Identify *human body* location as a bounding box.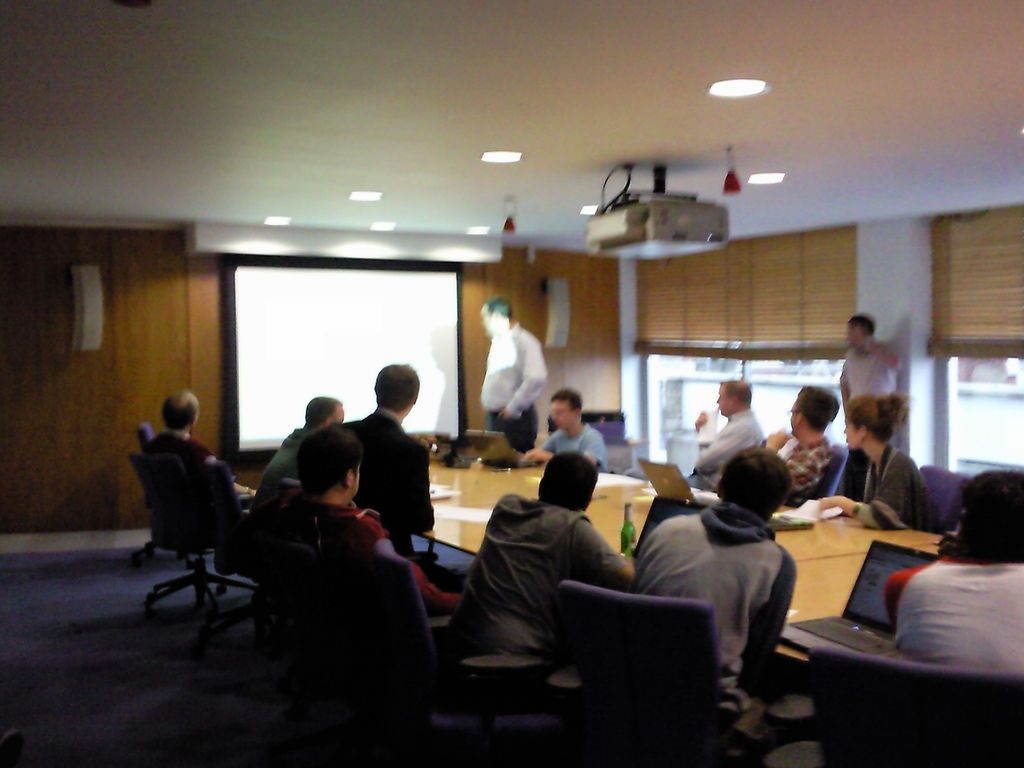
248,426,314,511.
